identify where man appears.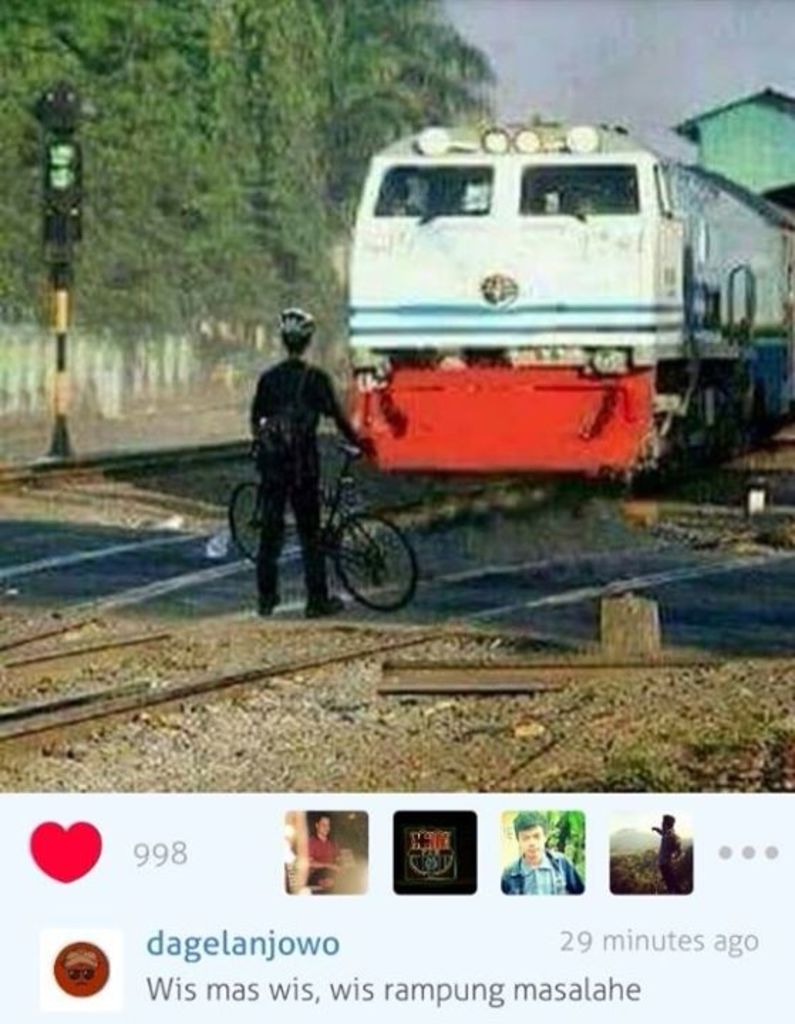
Appears at BBox(651, 816, 683, 890).
